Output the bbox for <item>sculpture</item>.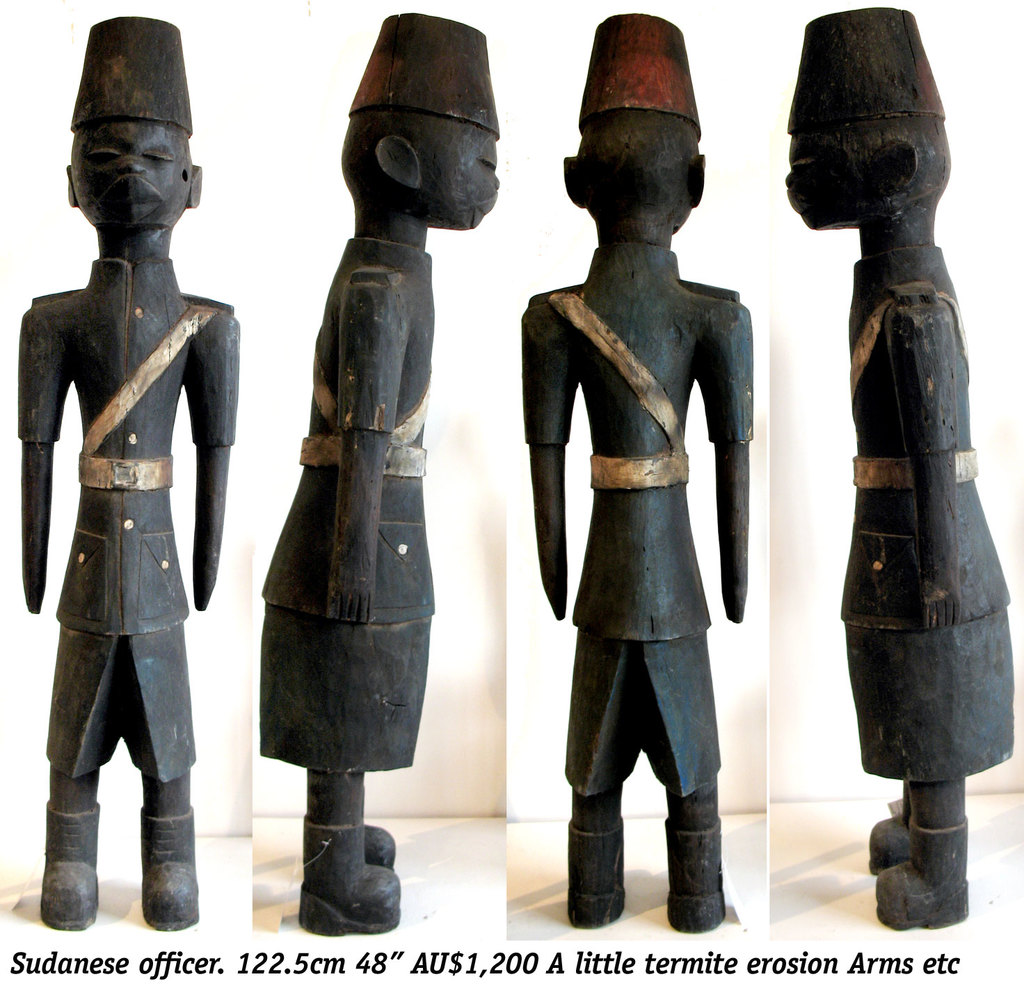
510/17/776/929.
